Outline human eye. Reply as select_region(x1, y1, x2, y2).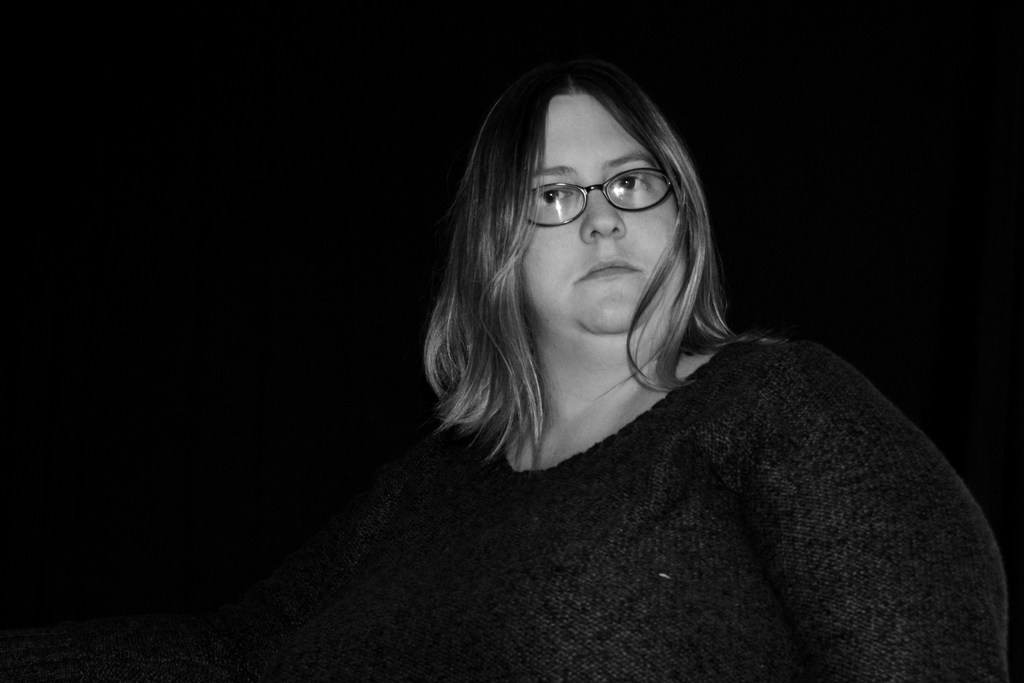
select_region(529, 183, 574, 217).
